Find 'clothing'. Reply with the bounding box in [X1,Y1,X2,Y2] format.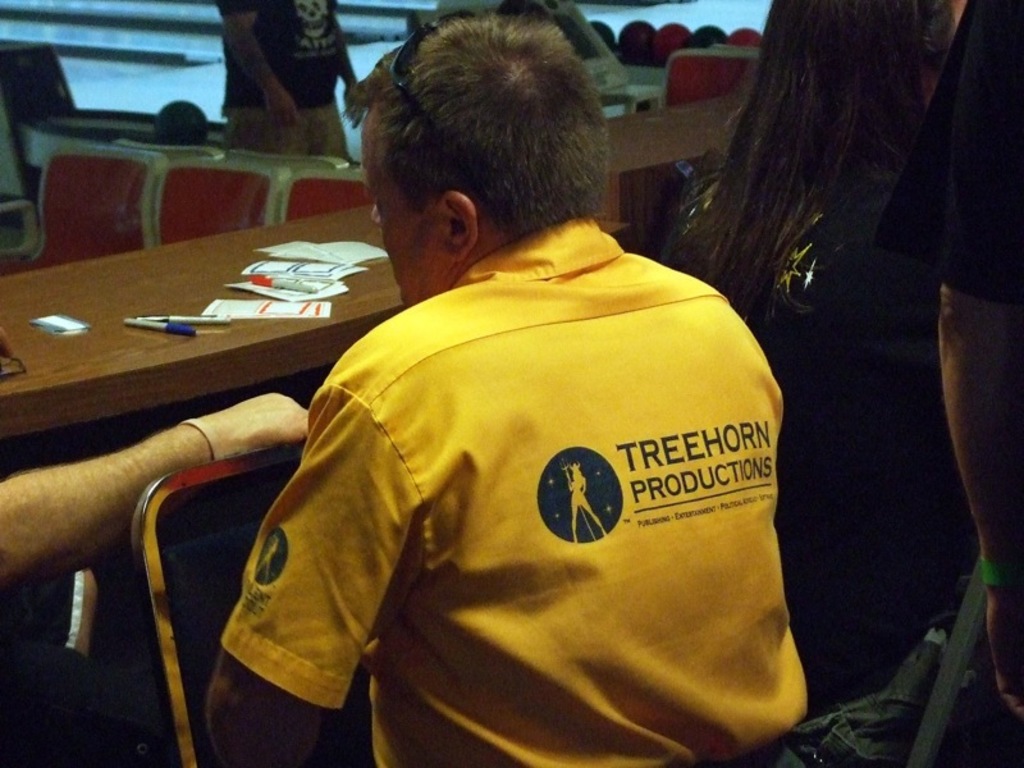
[905,0,1023,332].
